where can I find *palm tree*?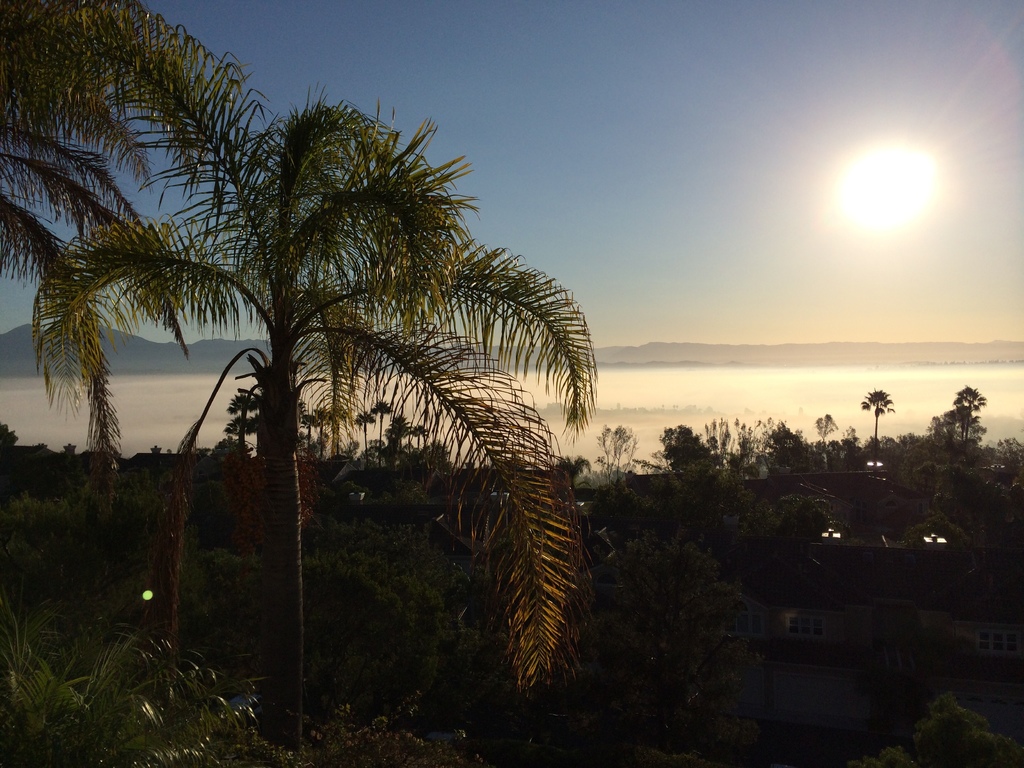
You can find it at x1=127 y1=102 x2=537 y2=670.
